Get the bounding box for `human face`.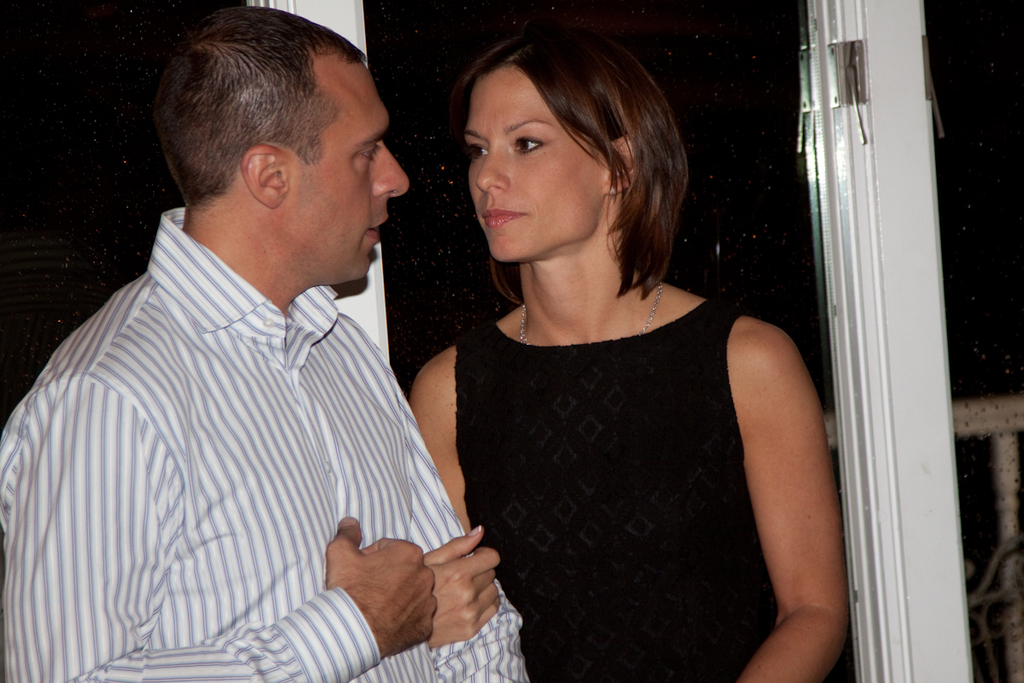
<box>467,60,608,266</box>.
